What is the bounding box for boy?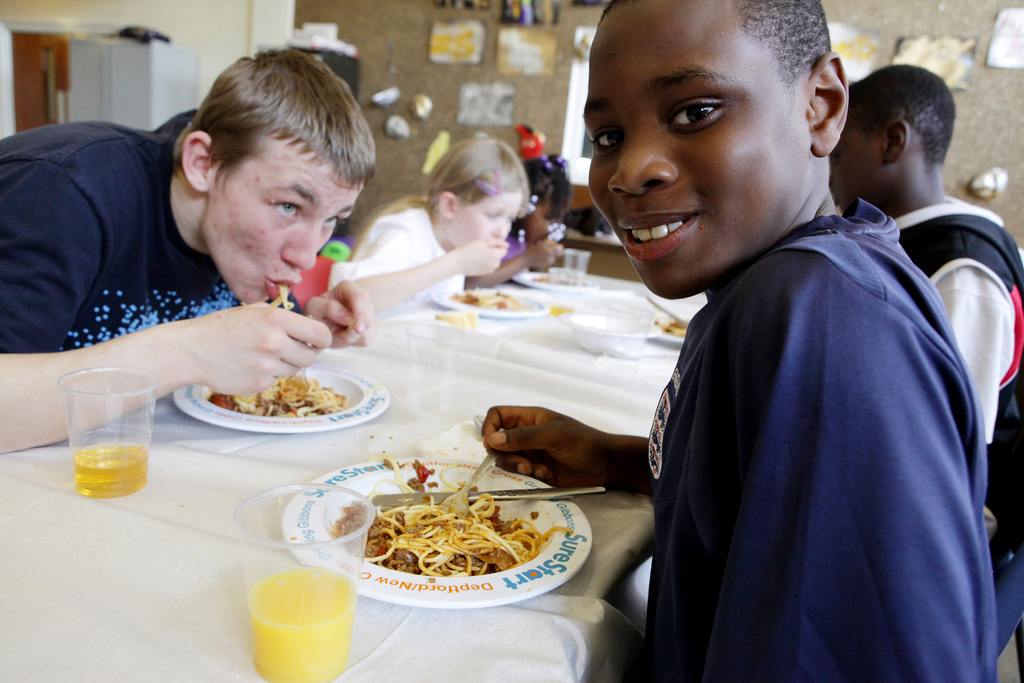
detection(0, 46, 378, 460).
